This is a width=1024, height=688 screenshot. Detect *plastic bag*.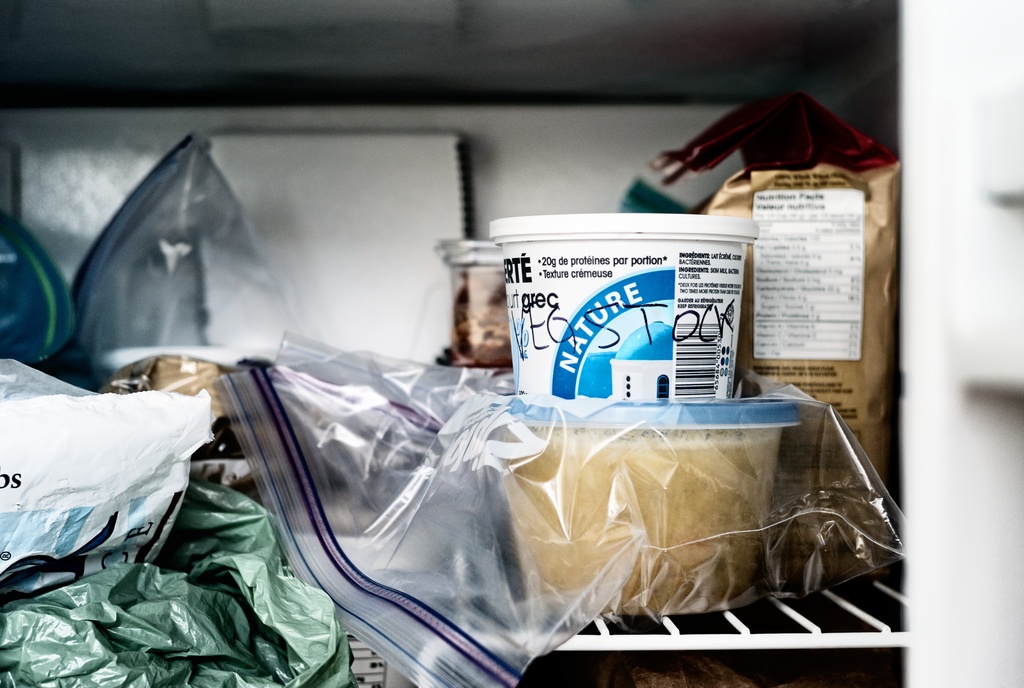
<bbox>0, 387, 229, 584</bbox>.
